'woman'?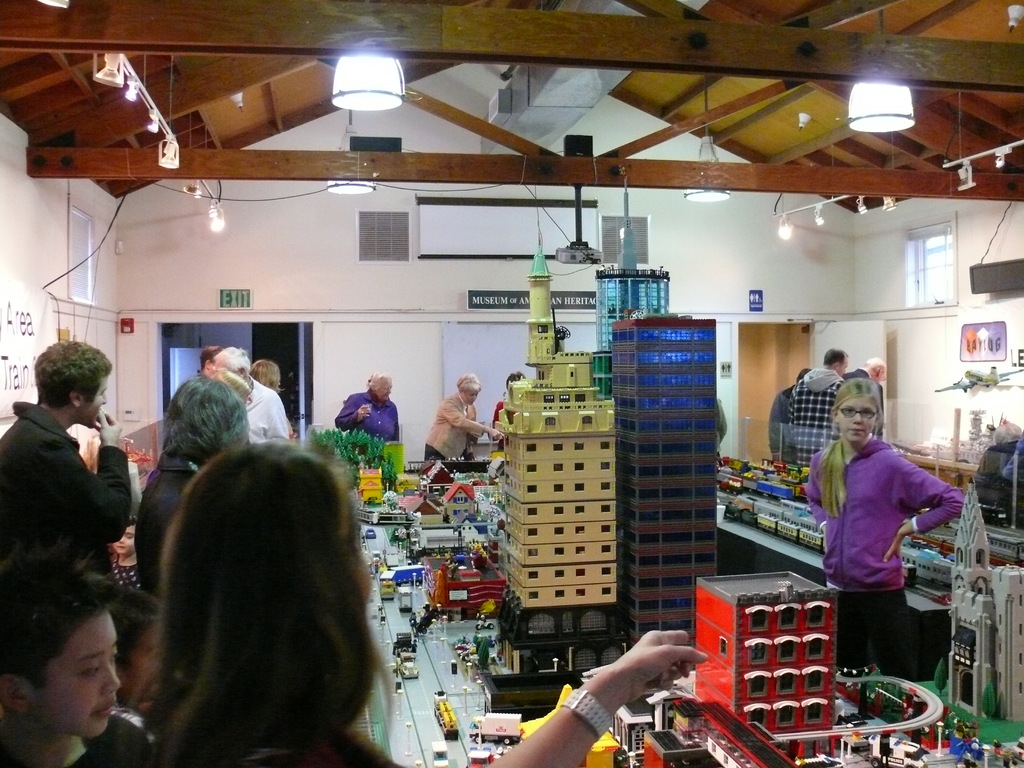
bbox(808, 374, 969, 687)
